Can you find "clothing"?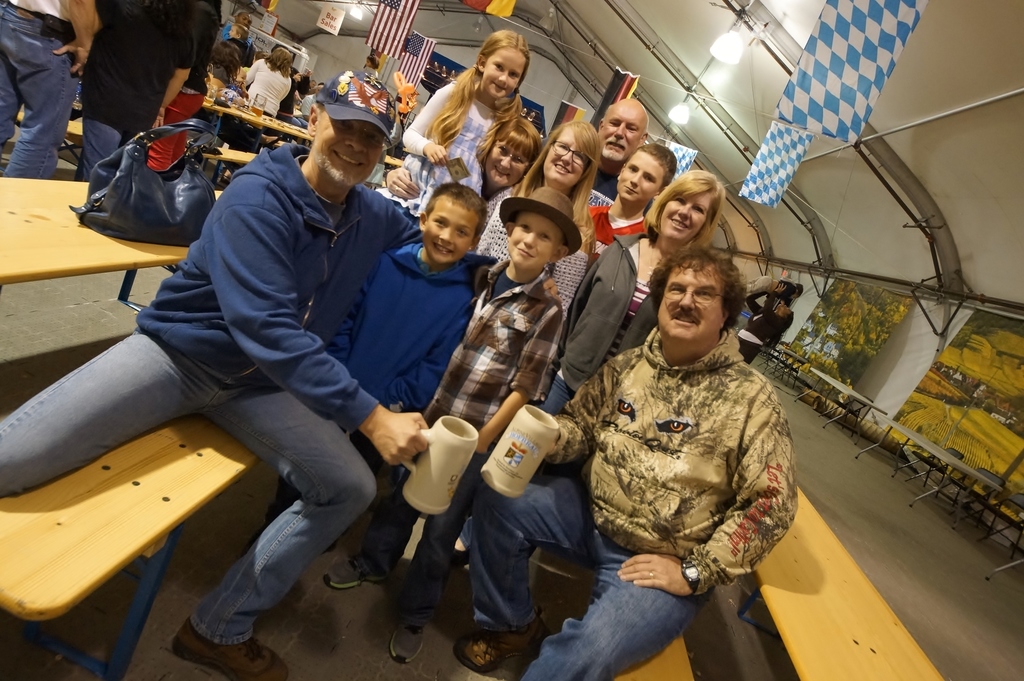
Yes, bounding box: select_region(464, 325, 795, 680).
